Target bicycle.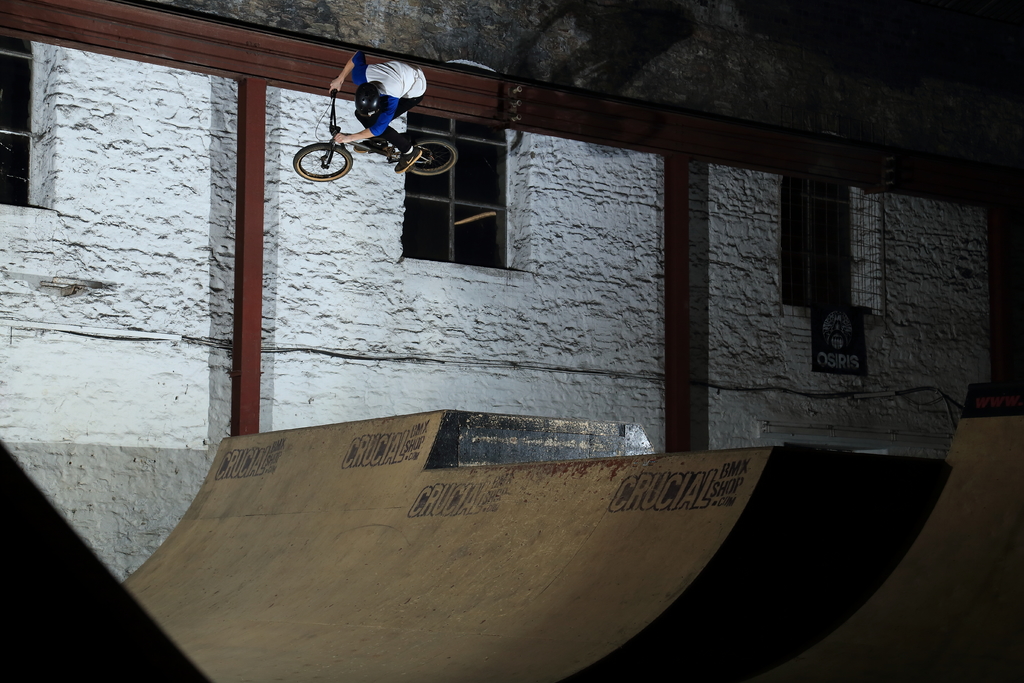
Target region: select_region(296, 89, 456, 183).
